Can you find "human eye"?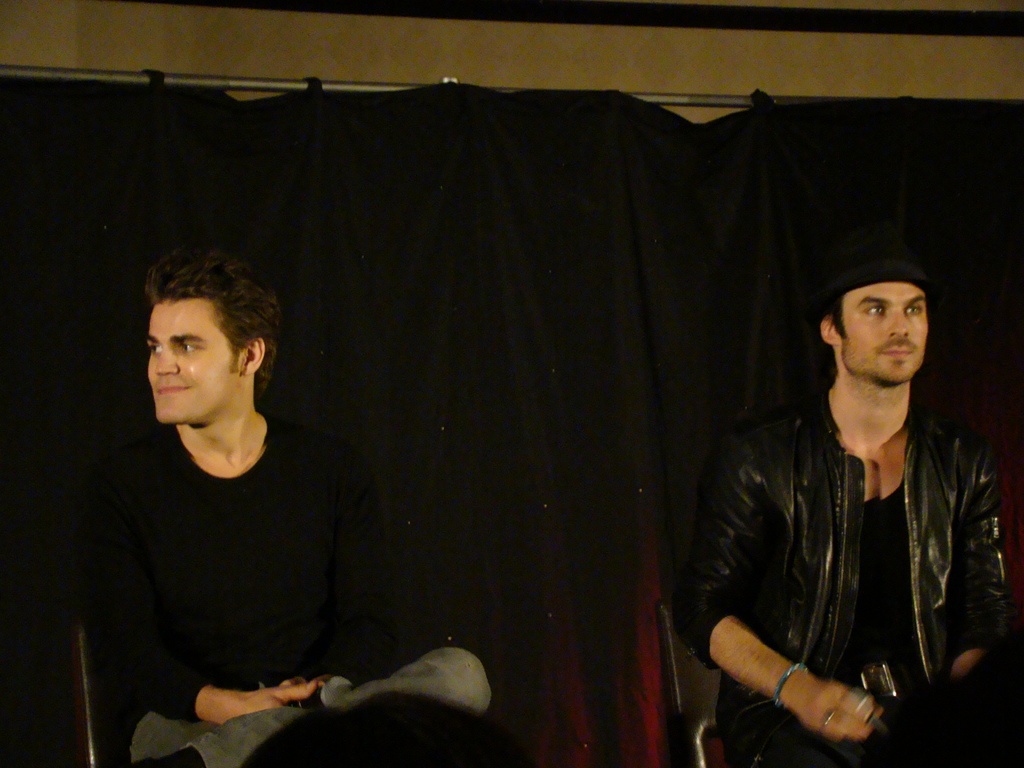
Yes, bounding box: l=908, t=303, r=927, b=319.
